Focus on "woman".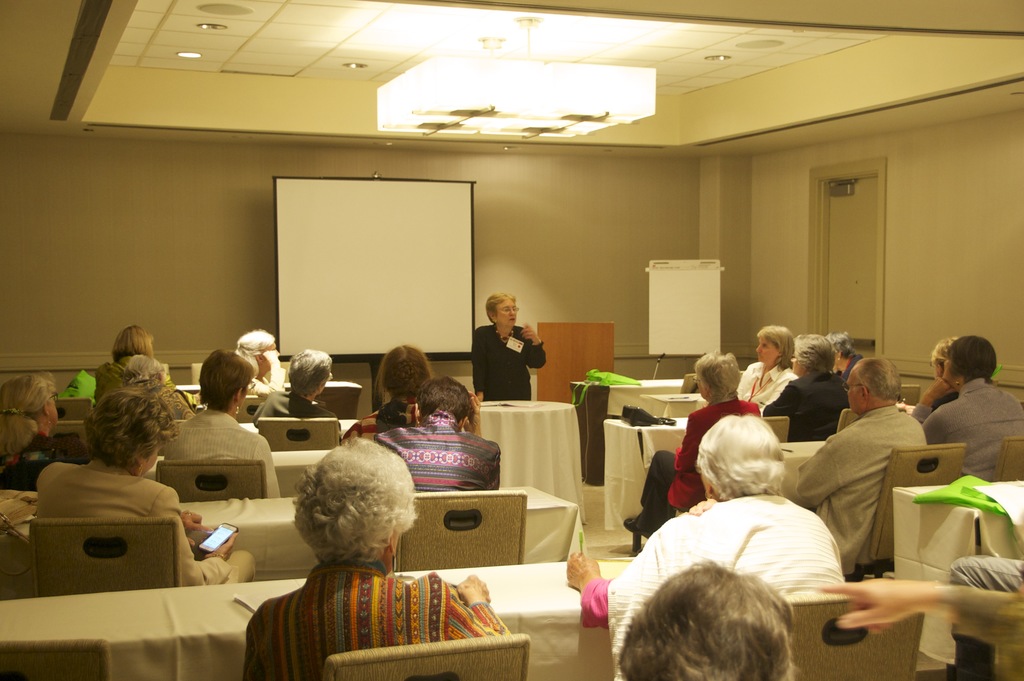
Focused at 241, 438, 511, 680.
